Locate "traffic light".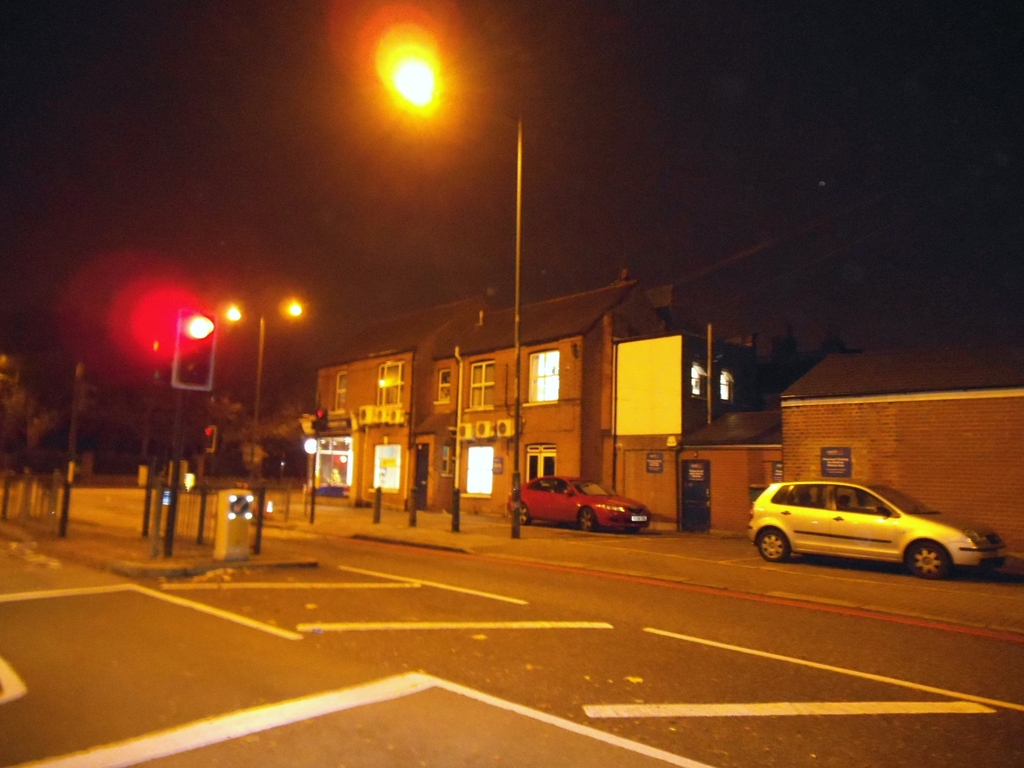
Bounding box: x1=205 y1=424 x2=216 y2=454.
